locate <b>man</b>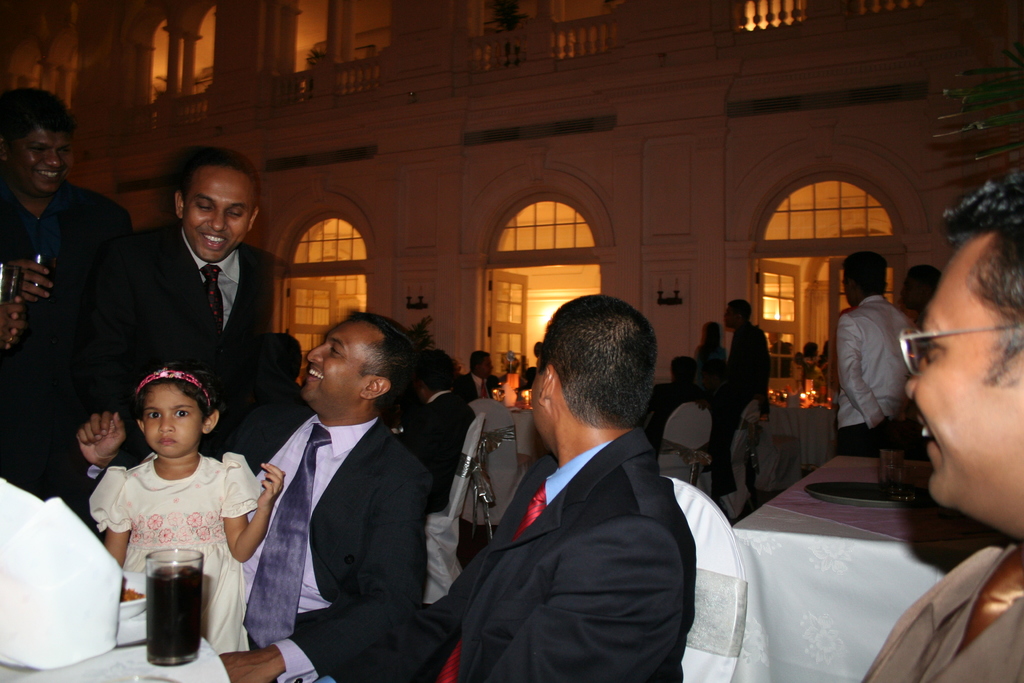
left=720, top=294, right=776, bottom=484
